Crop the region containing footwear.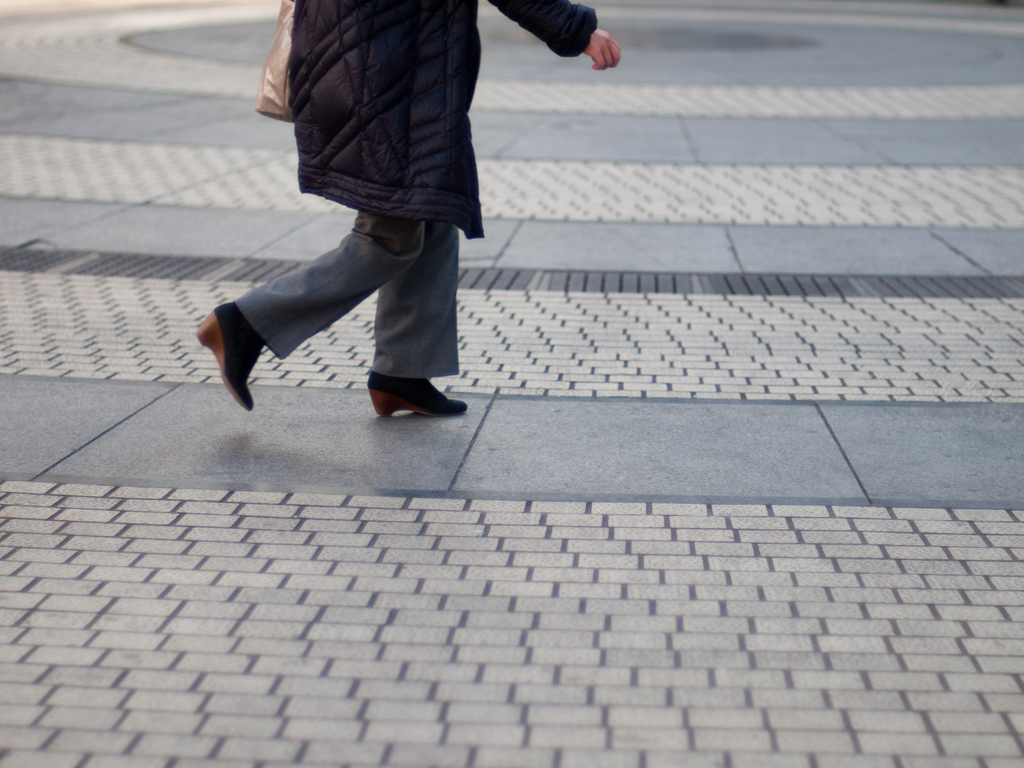
Crop region: bbox=(346, 349, 438, 422).
